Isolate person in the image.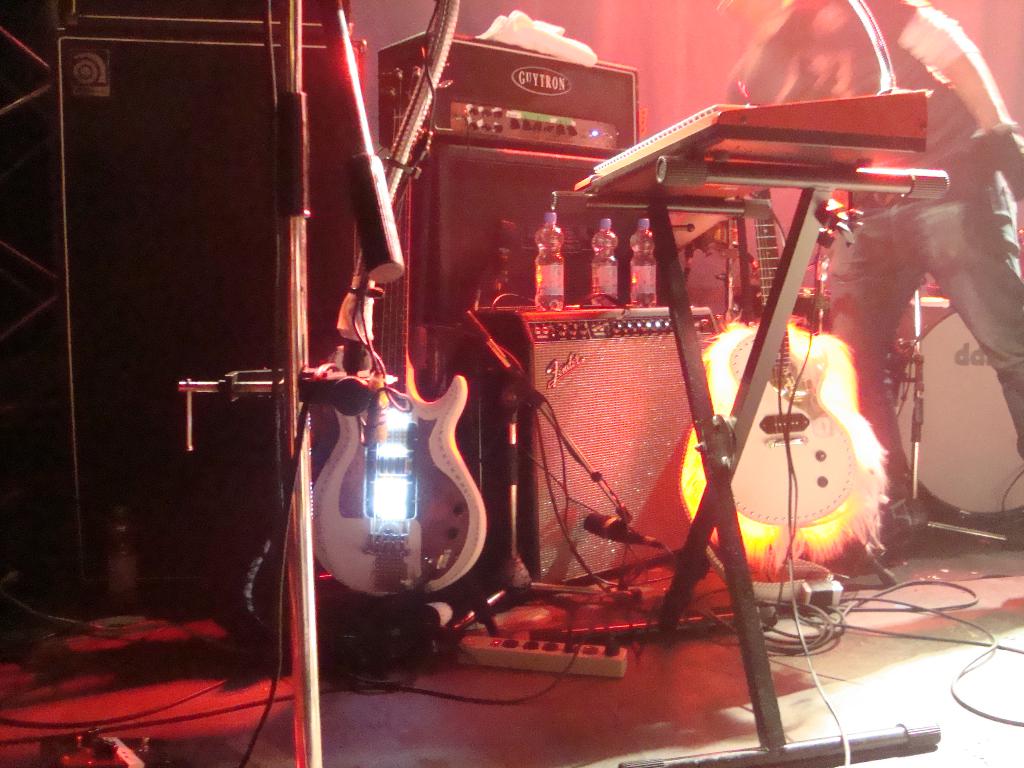
Isolated region: <box>714,0,1023,536</box>.
